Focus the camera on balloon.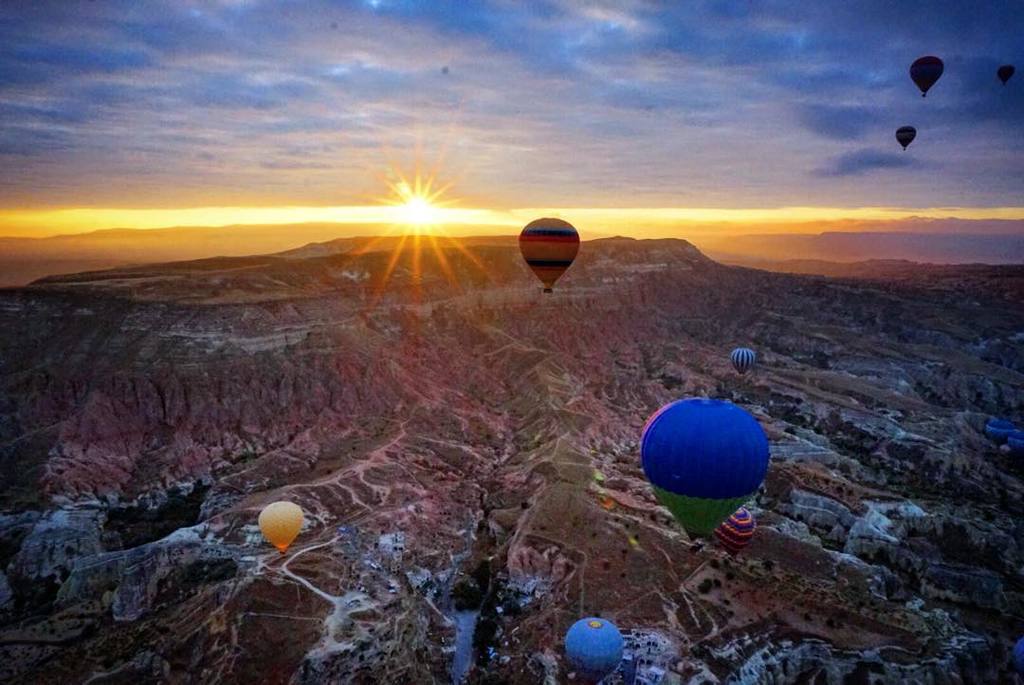
Focus region: {"left": 1000, "top": 65, "right": 1012, "bottom": 84}.
